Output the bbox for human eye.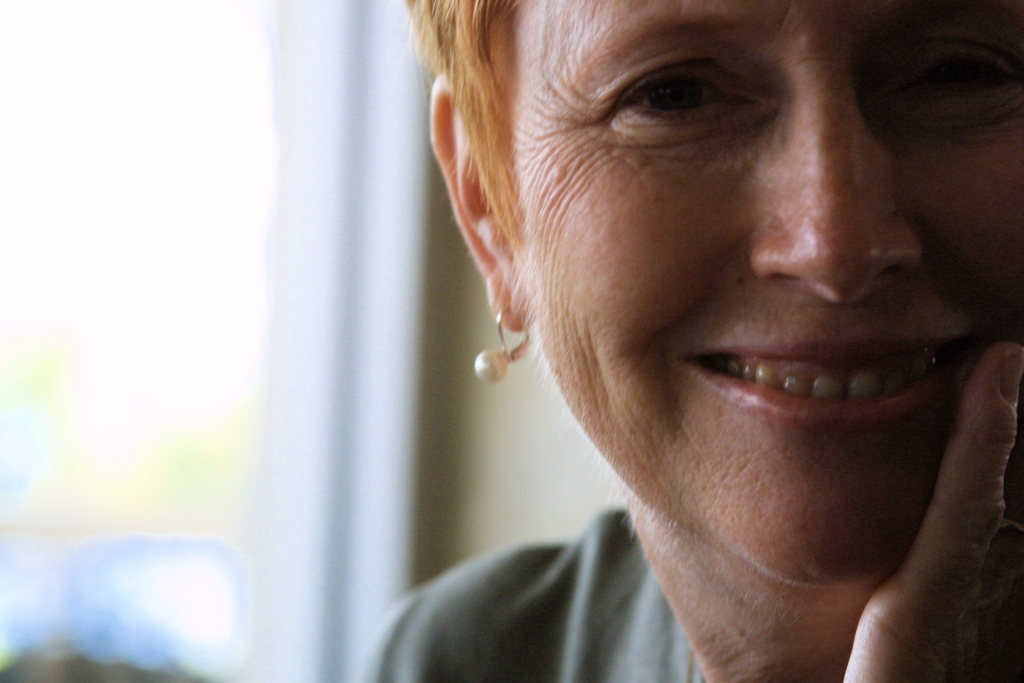
<bbox>869, 18, 1023, 110</bbox>.
